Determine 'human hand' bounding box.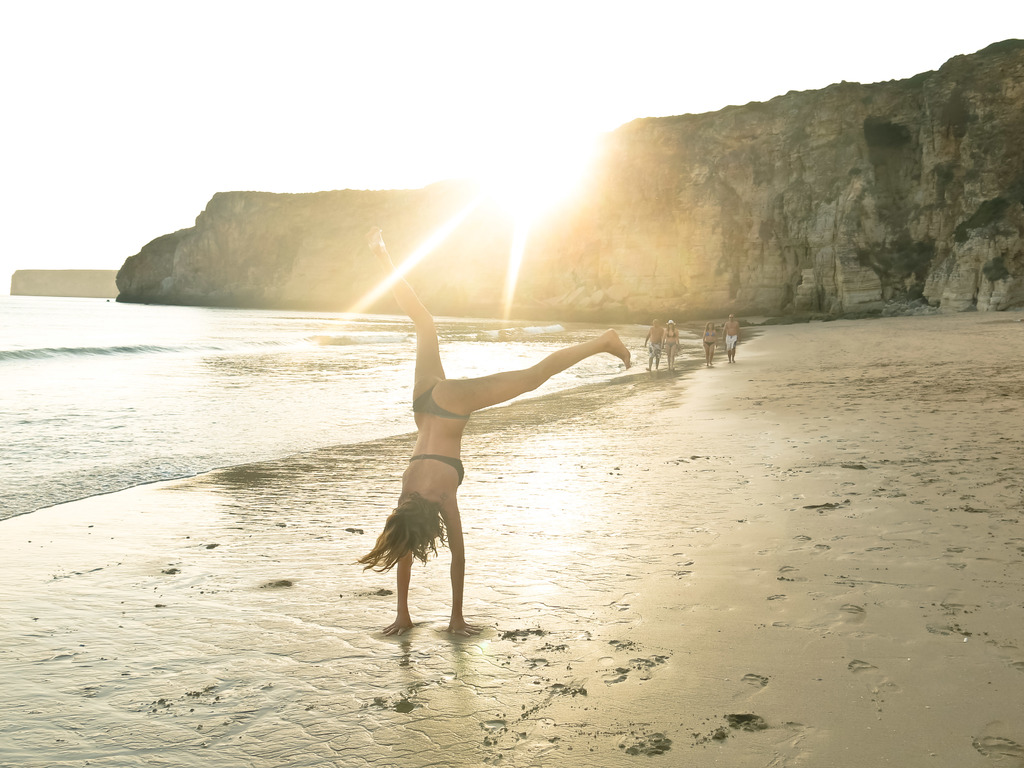
Determined: rect(659, 343, 664, 351).
